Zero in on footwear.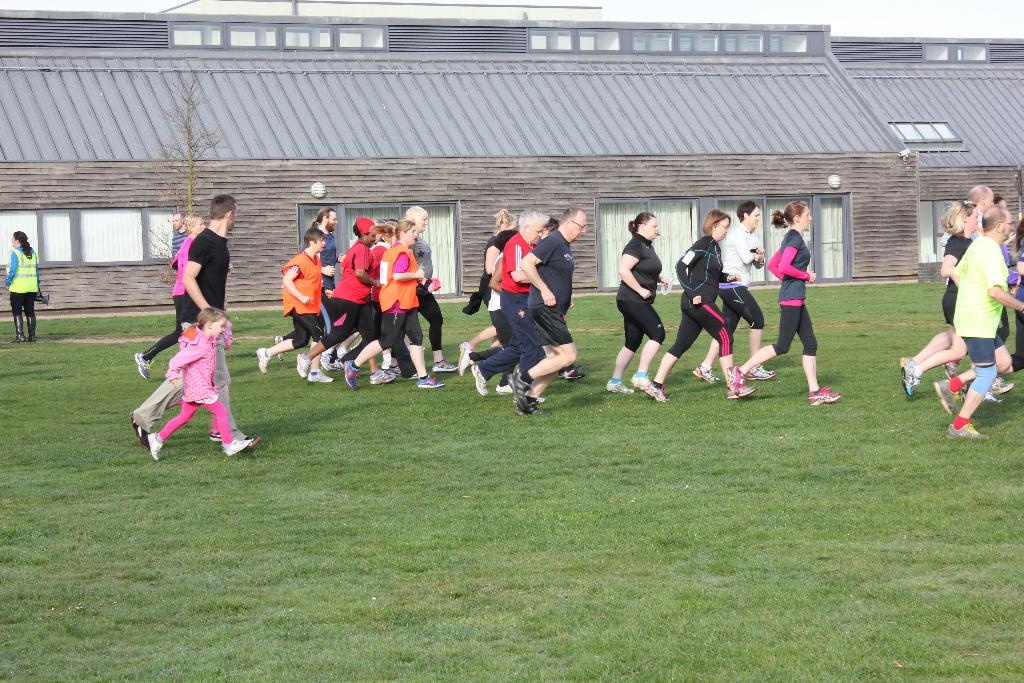
Zeroed in: BBox(725, 383, 755, 404).
